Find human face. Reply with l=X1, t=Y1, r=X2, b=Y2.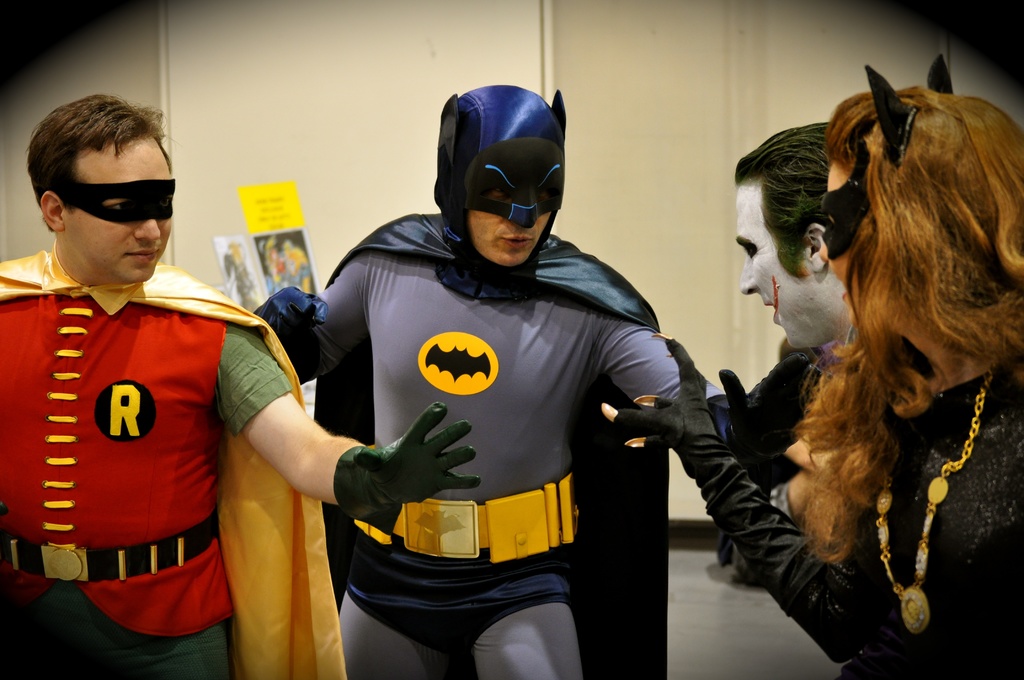
l=734, t=186, r=829, b=353.
